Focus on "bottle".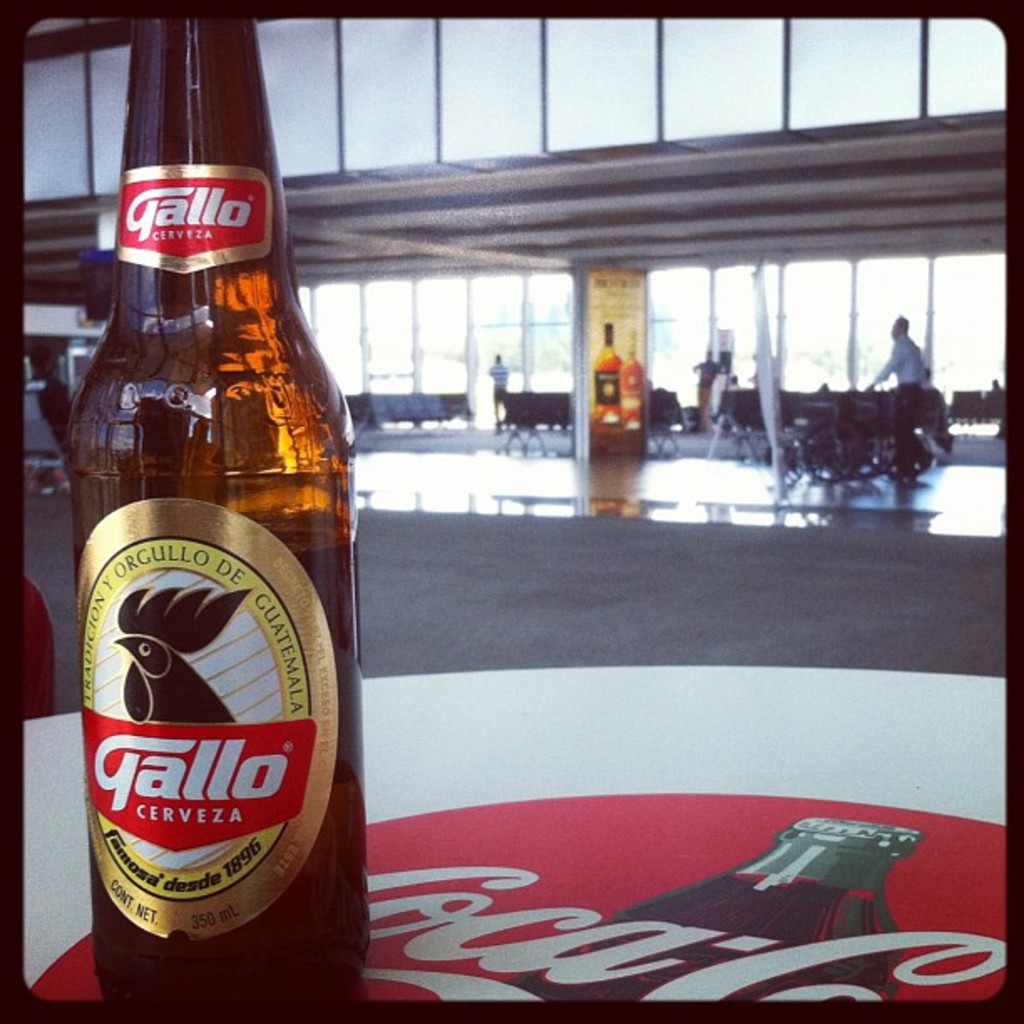
Focused at region(502, 817, 927, 1006).
